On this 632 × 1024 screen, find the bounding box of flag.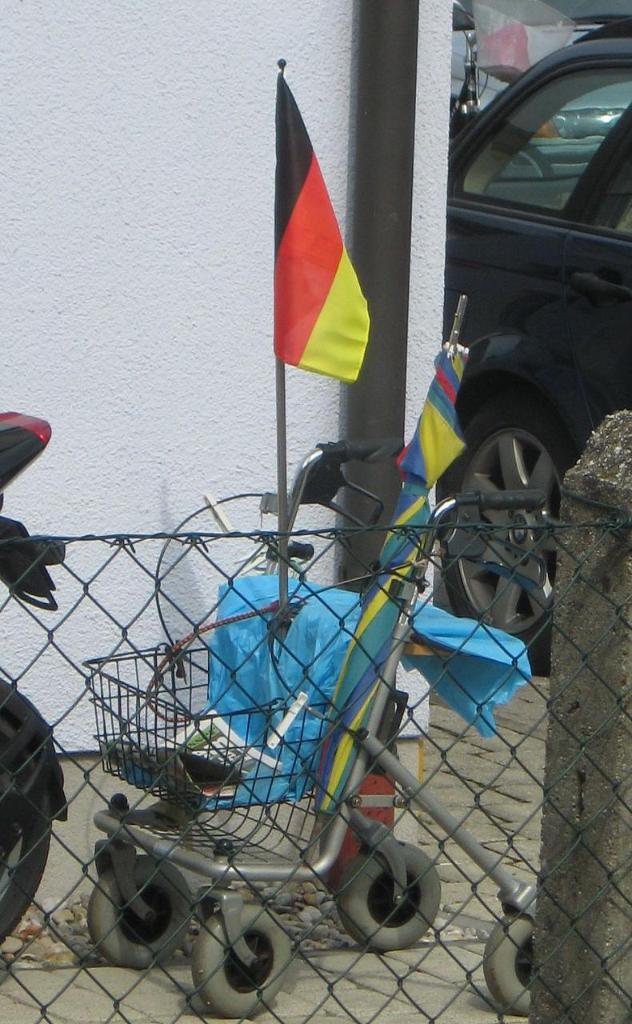
Bounding box: pyautogui.locateOnScreen(262, 56, 387, 421).
